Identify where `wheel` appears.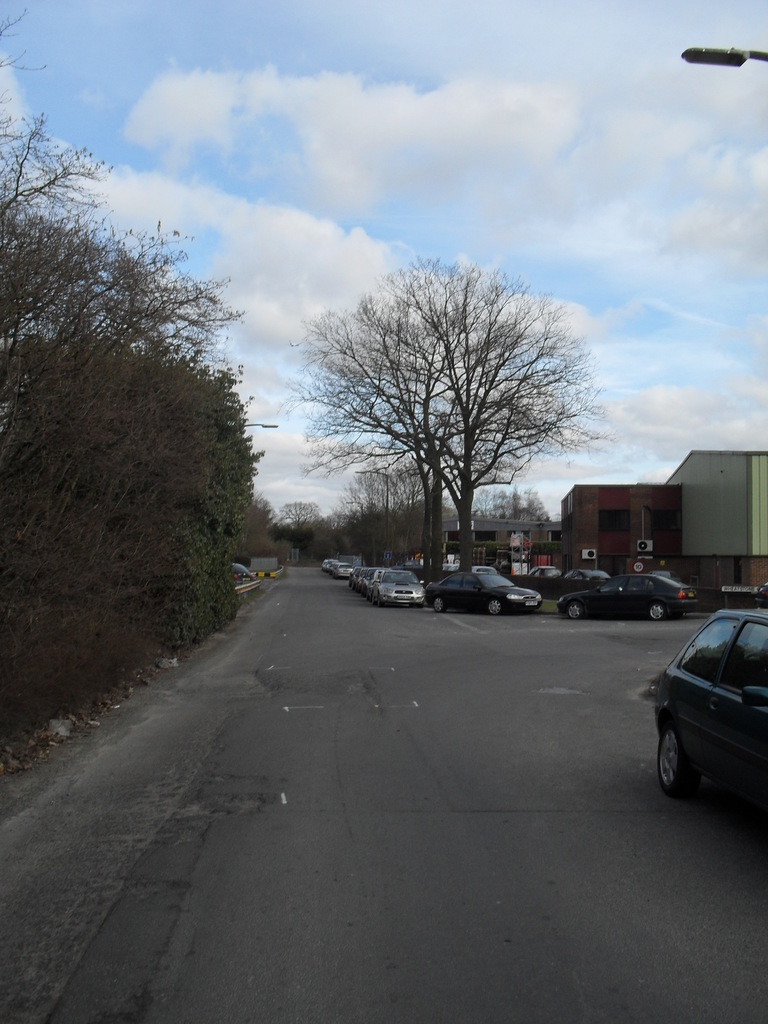
Appears at pyautogui.locateOnScreen(489, 598, 499, 614).
